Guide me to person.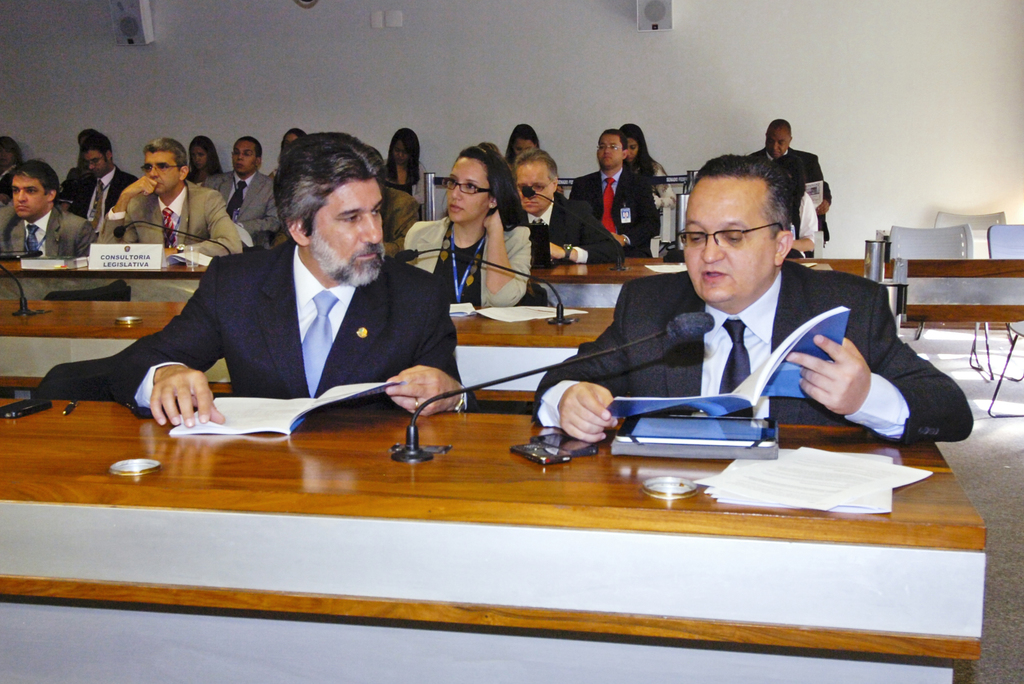
Guidance: bbox(784, 162, 820, 262).
